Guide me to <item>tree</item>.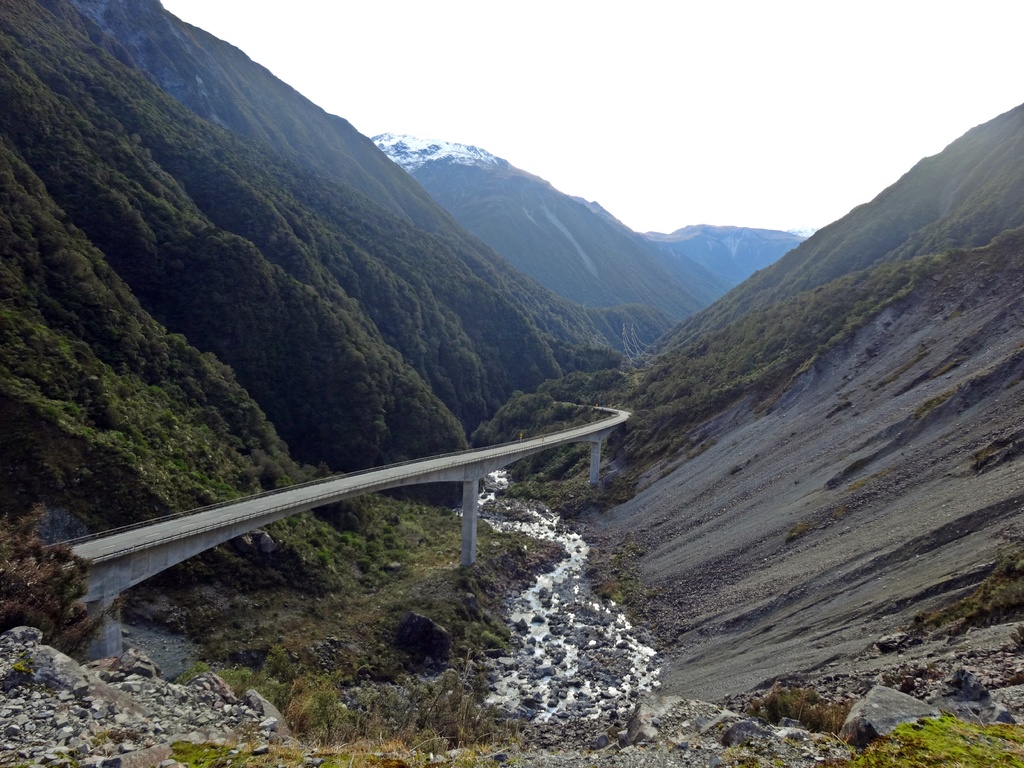
Guidance: select_region(0, 503, 129, 662).
